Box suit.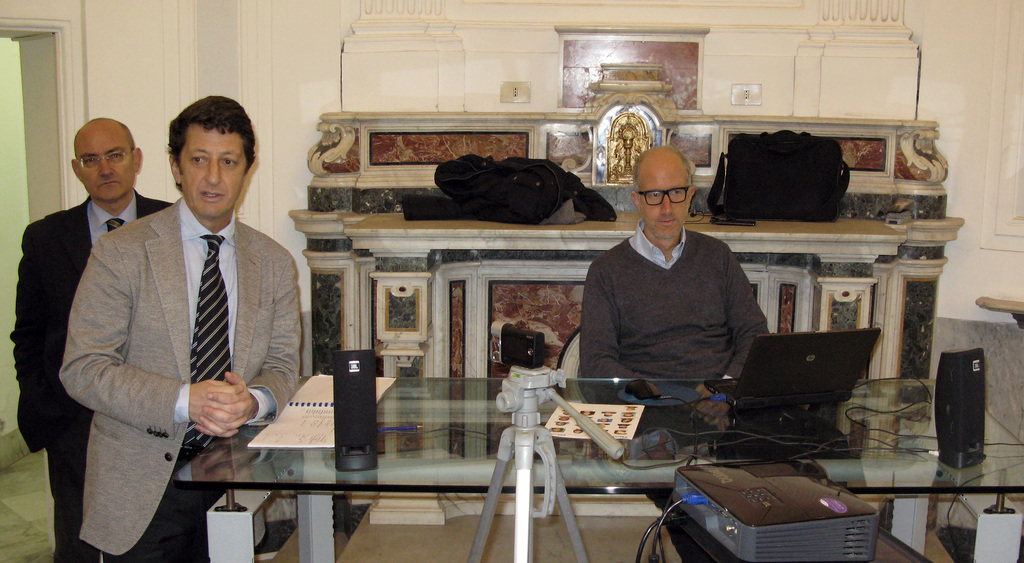
{"left": 8, "top": 182, "right": 173, "bottom": 562}.
